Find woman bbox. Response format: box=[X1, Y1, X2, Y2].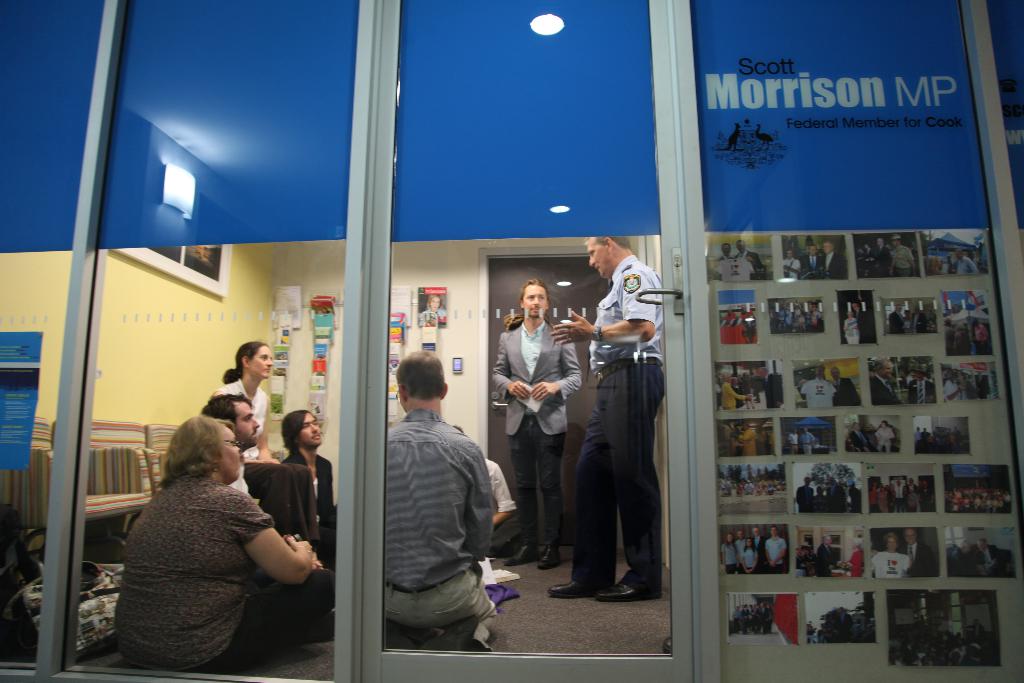
box=[203, 341, 275, 463].
